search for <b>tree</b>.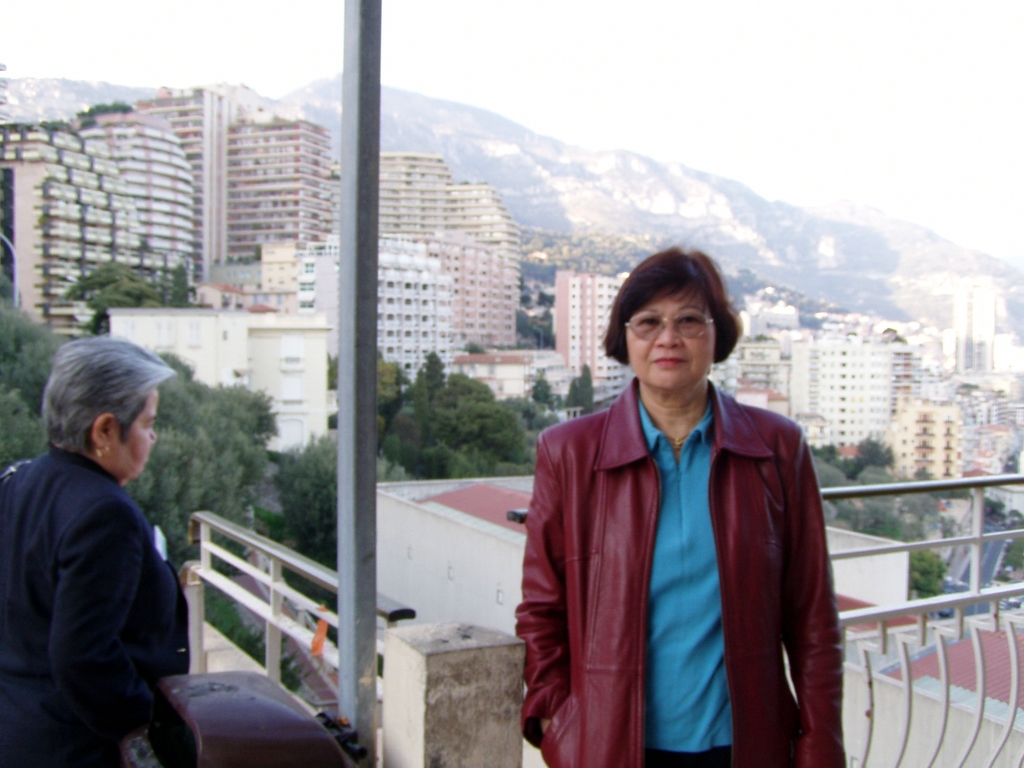
Found at detection(862, 505, 903, 542).
